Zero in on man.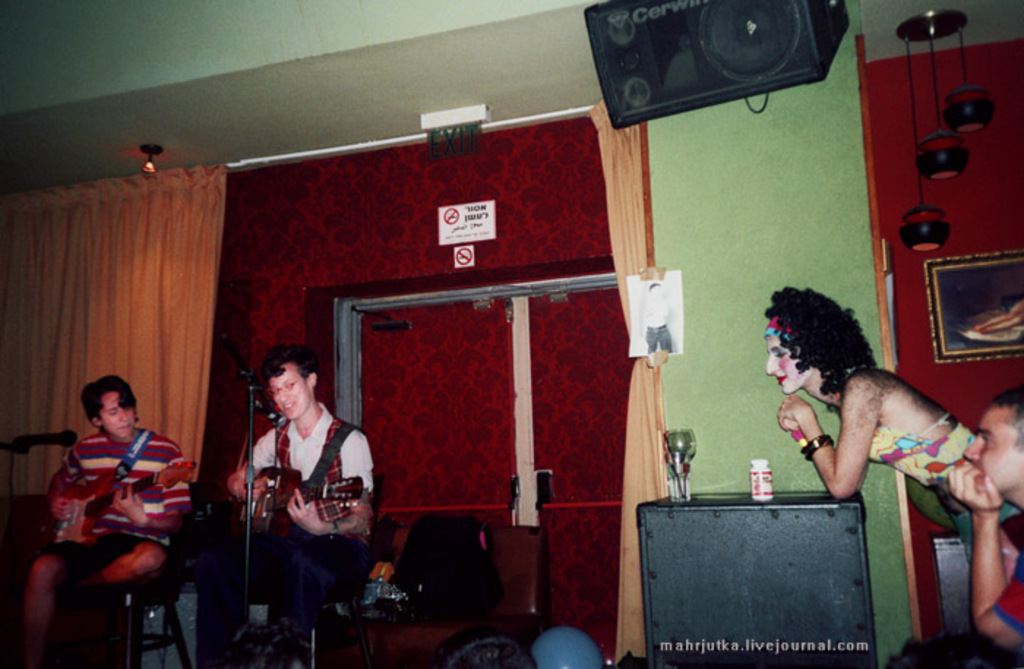
Zeroed in: bbox=(945, 386, 1023, 650).
